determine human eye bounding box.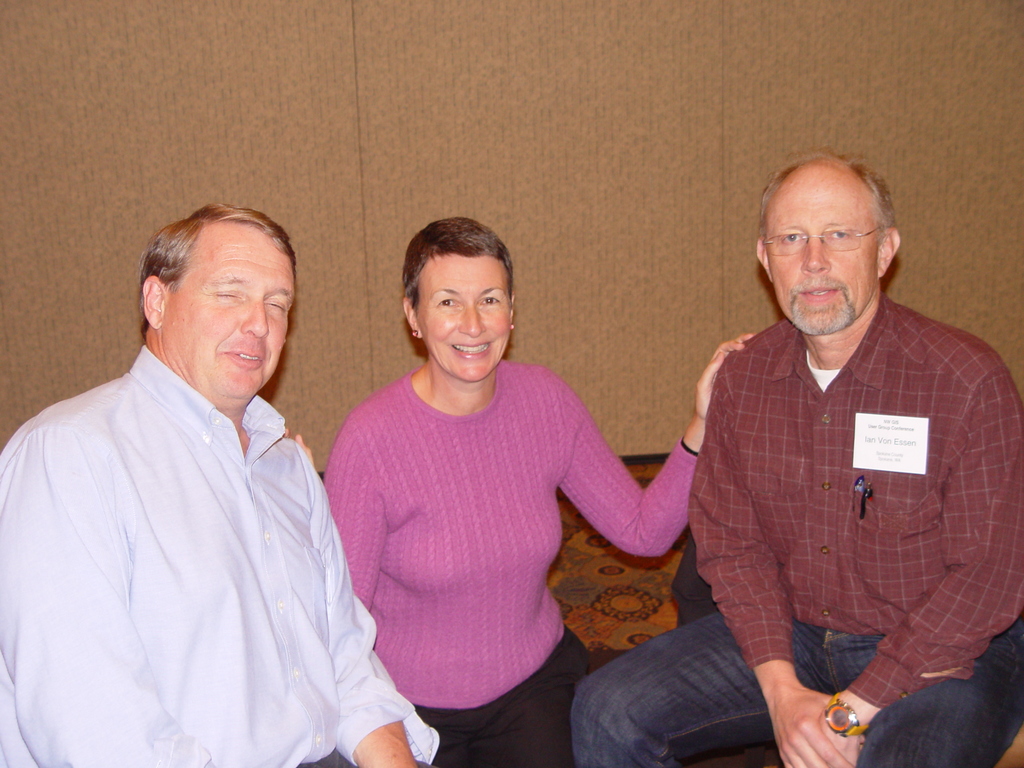
Determined: 266 298 288 315.
